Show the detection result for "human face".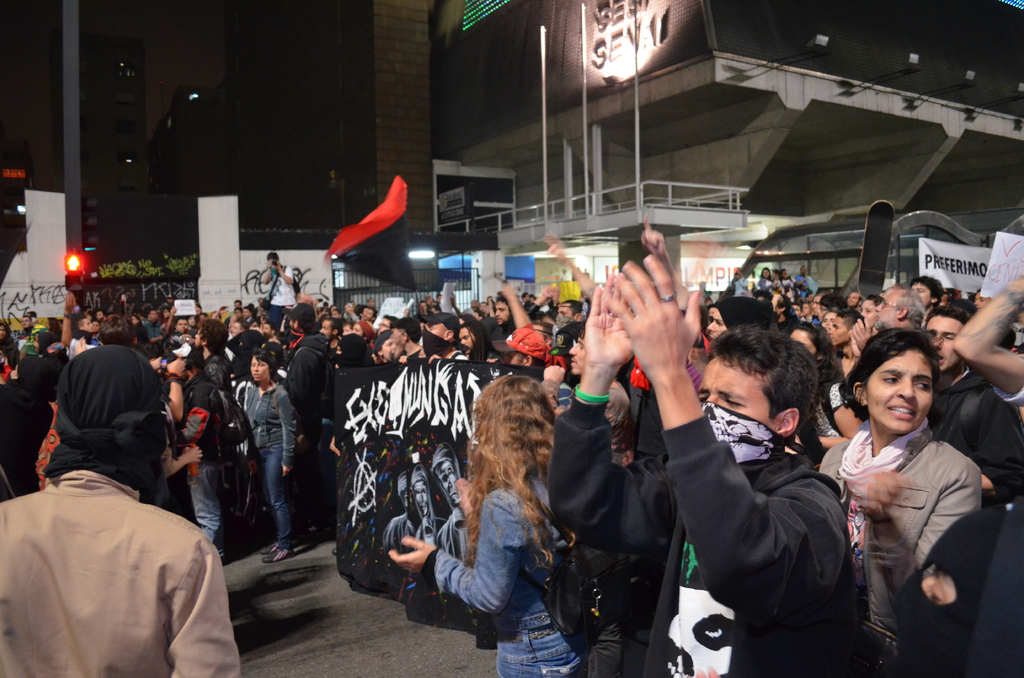
bbox=(874, 291, 899, 328).
